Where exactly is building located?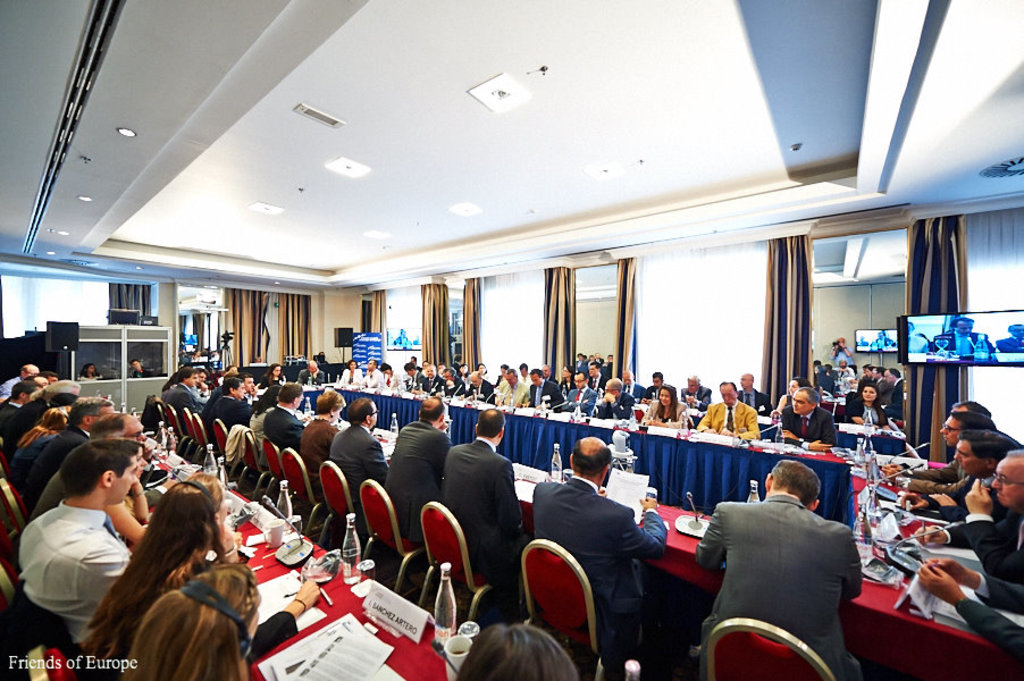
Its bounding box is {"x1": 0, "y1": 0, "x2": 1023, "y2": 680}.
